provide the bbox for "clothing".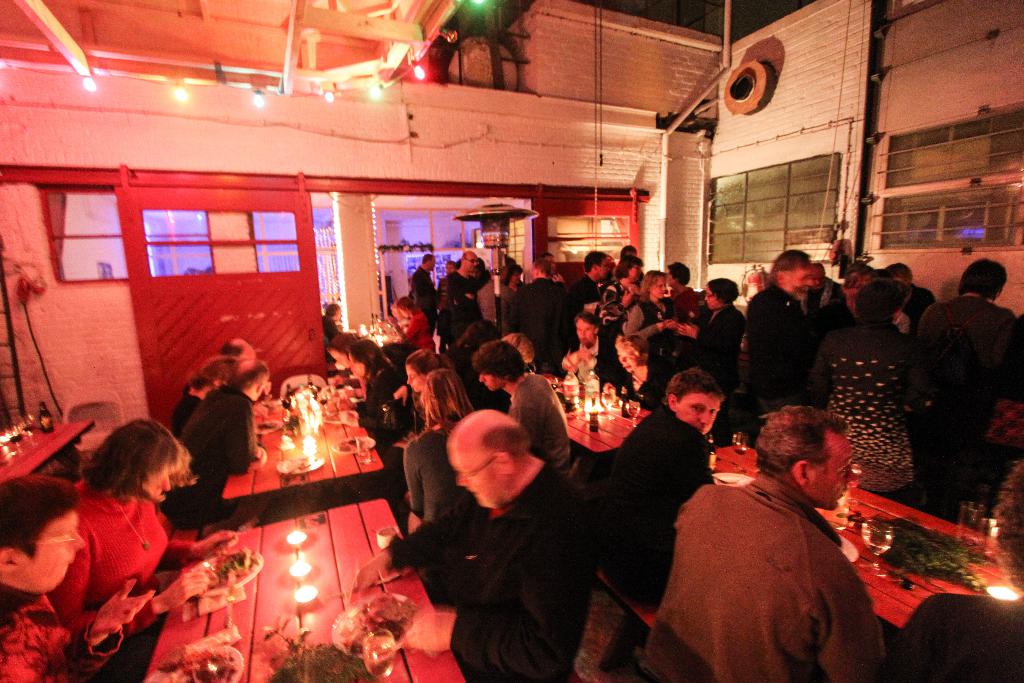
box(182, 390, 255, 511).
